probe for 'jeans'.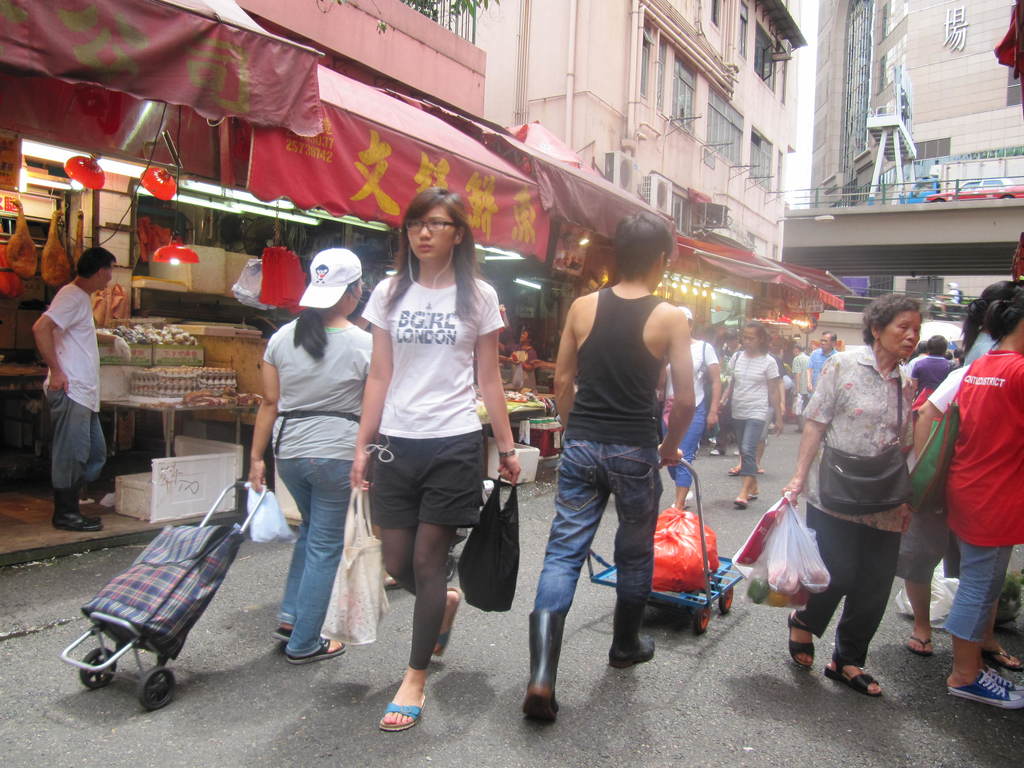
Probe result: <bbox>945, 544, 998, 641</bbox>.
